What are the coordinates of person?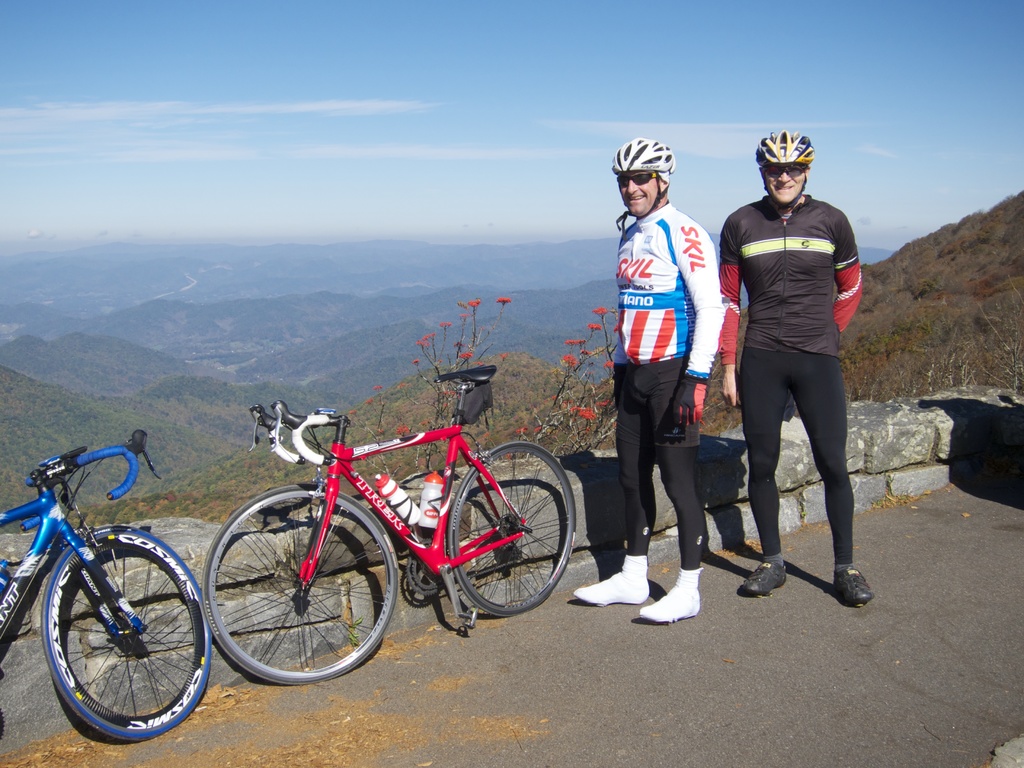
box=[719, 126, 871, 611].
